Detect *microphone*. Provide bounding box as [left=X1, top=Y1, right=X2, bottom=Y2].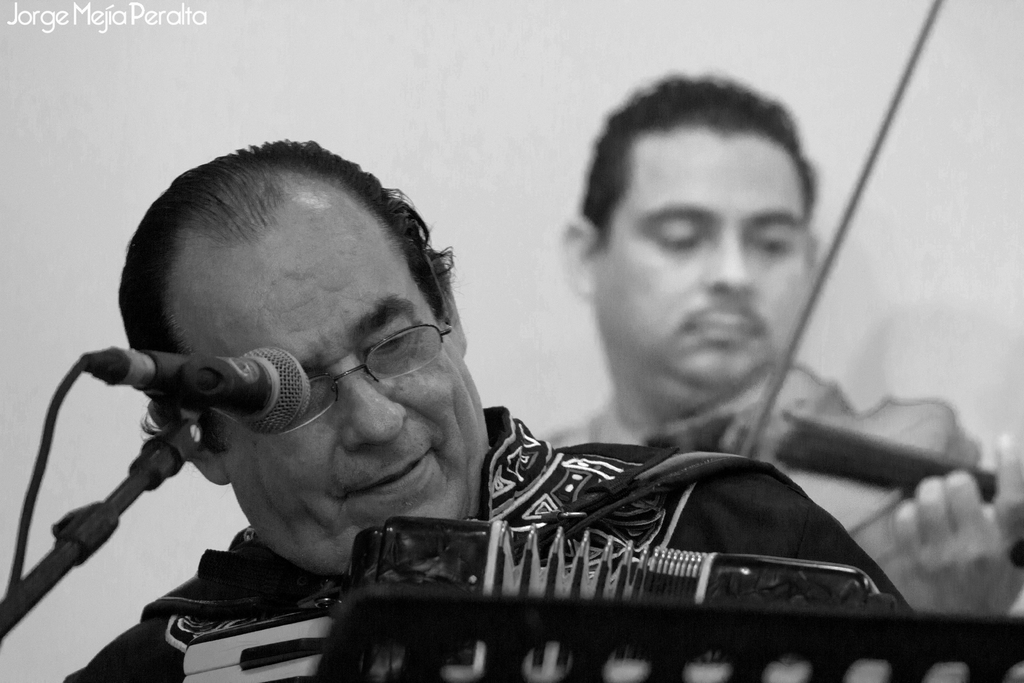
[left=77, top=346, right=315, bottom=437].
